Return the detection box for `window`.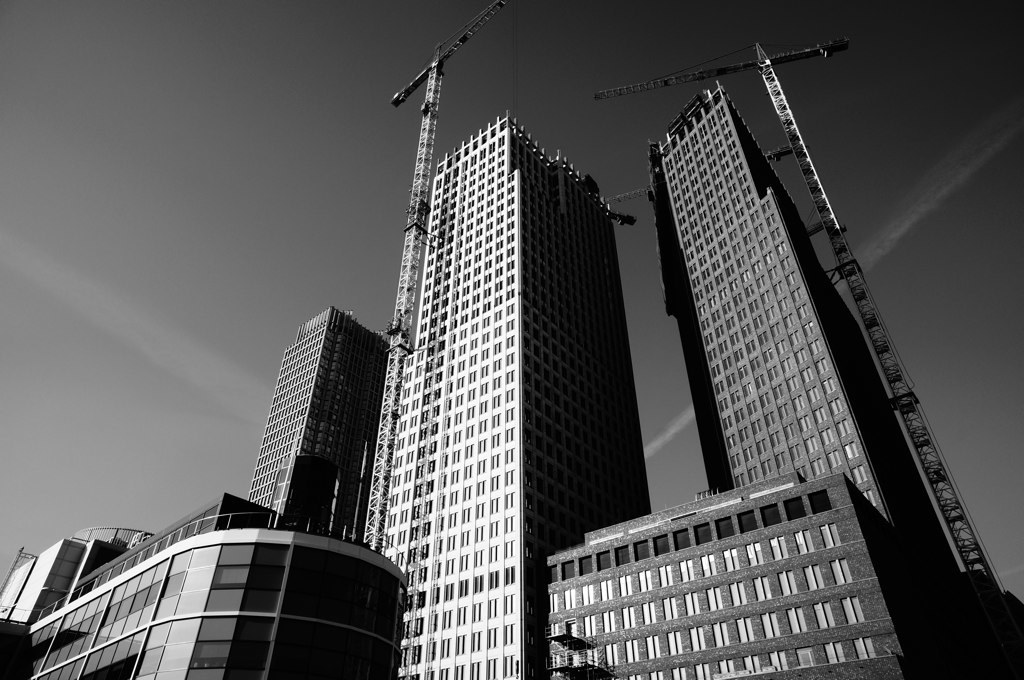
{"left": 811, "top": 601, "right": 837, "bottom": 632}.
